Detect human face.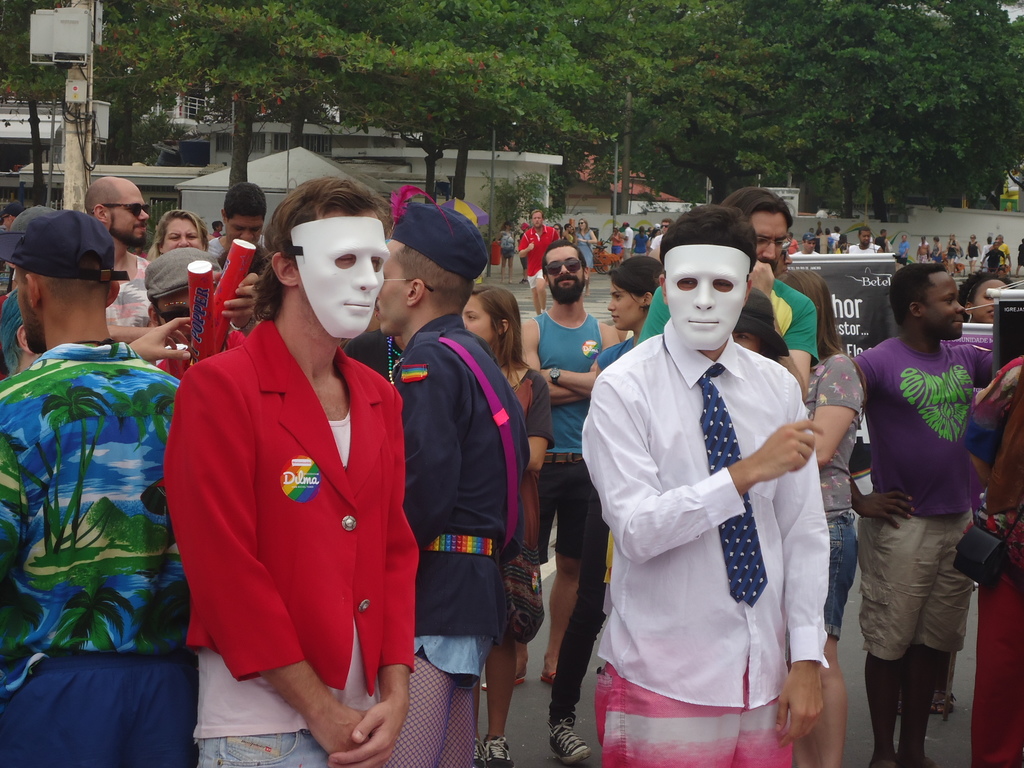
Detected at BBox(607, 283, 641, 329).
